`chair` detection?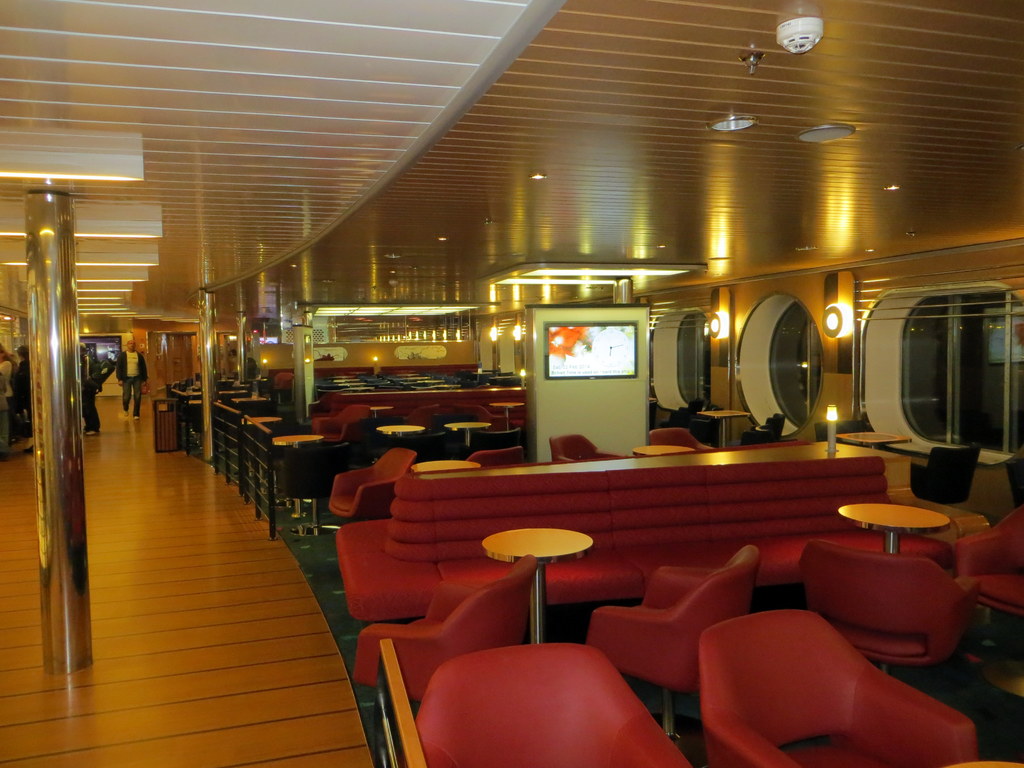
Rect(668, 404, 714, 445)
